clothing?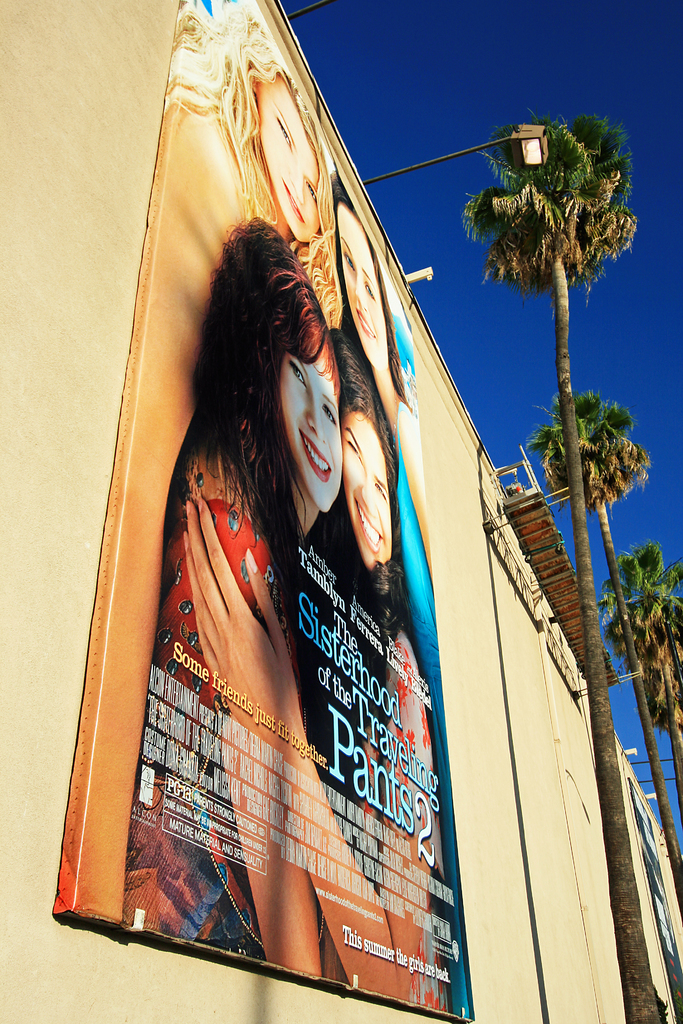
bbox(123, 436, 271, 922)
